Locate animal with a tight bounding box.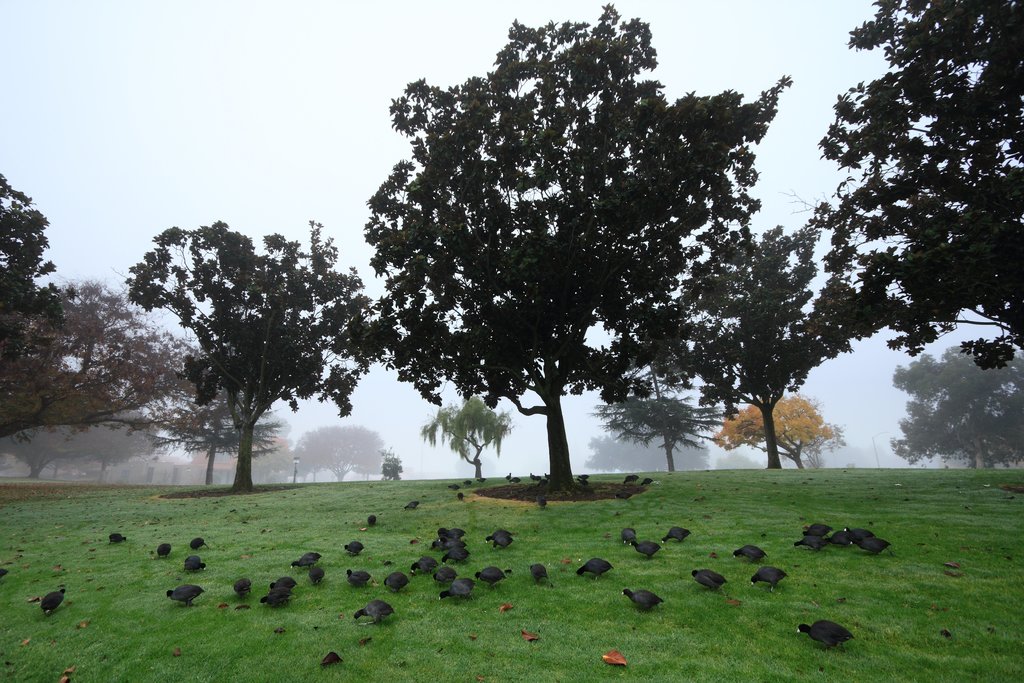
x1=578 y1=555 x2=614 y2=582.
